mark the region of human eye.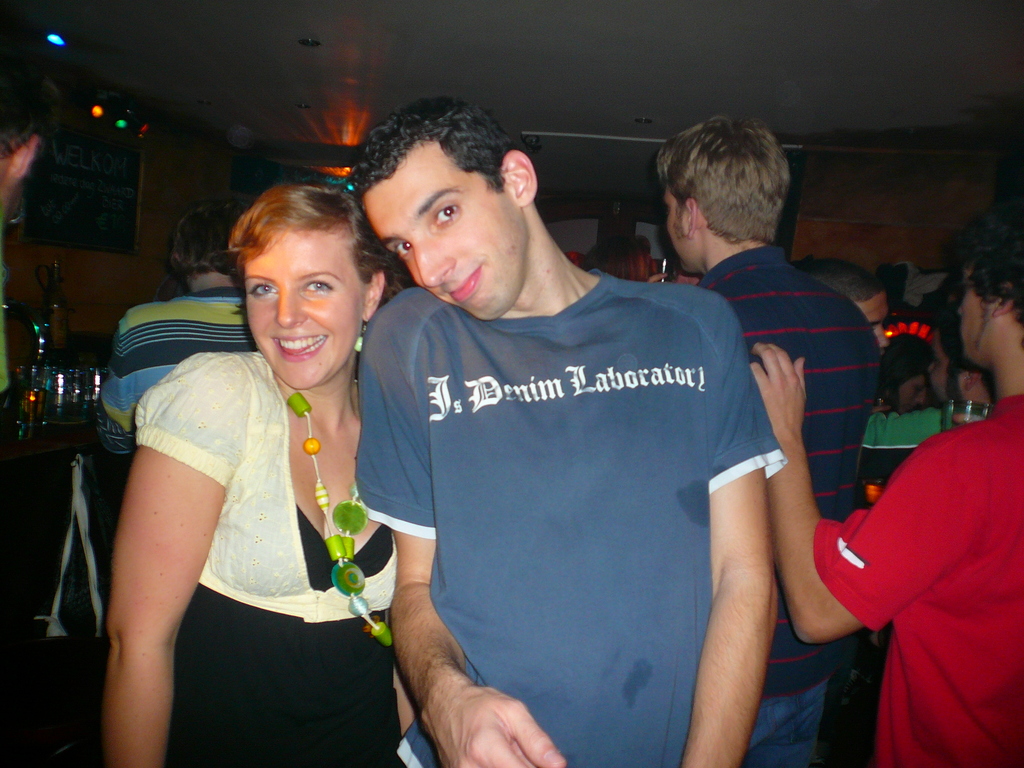
Region: bbox(396, 242, 415, 257).
